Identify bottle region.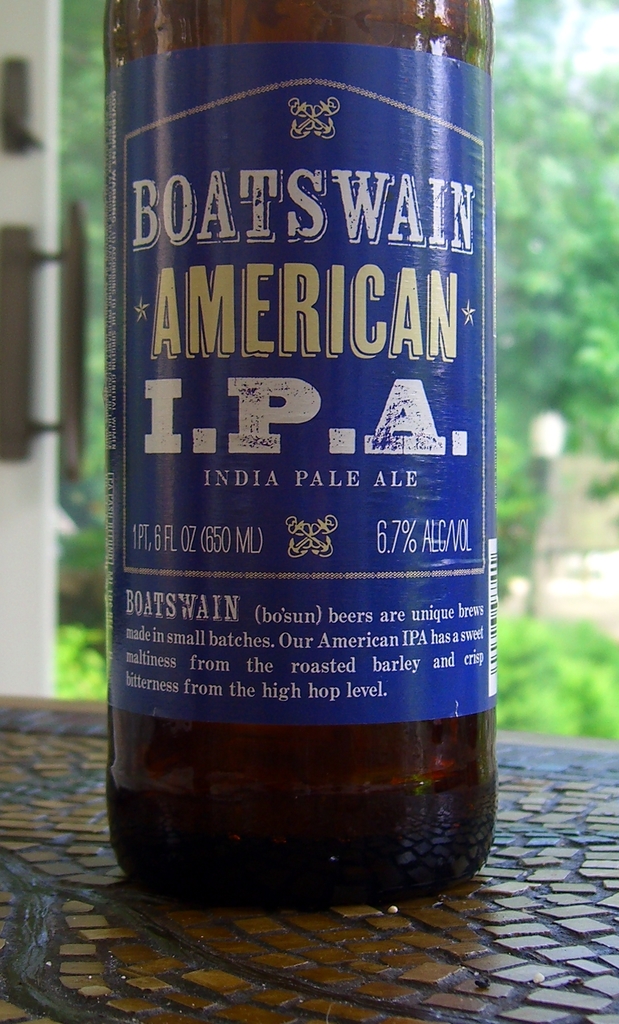
Region: 81, 0, 502, 897.
